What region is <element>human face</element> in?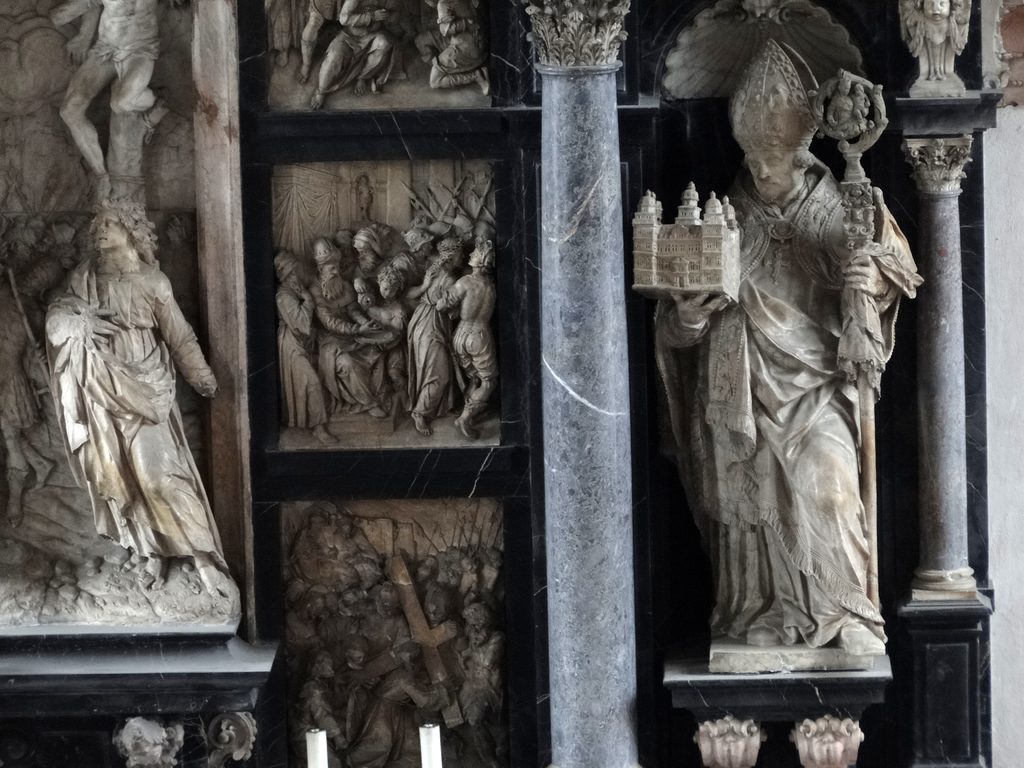
[294,266,303,285].
